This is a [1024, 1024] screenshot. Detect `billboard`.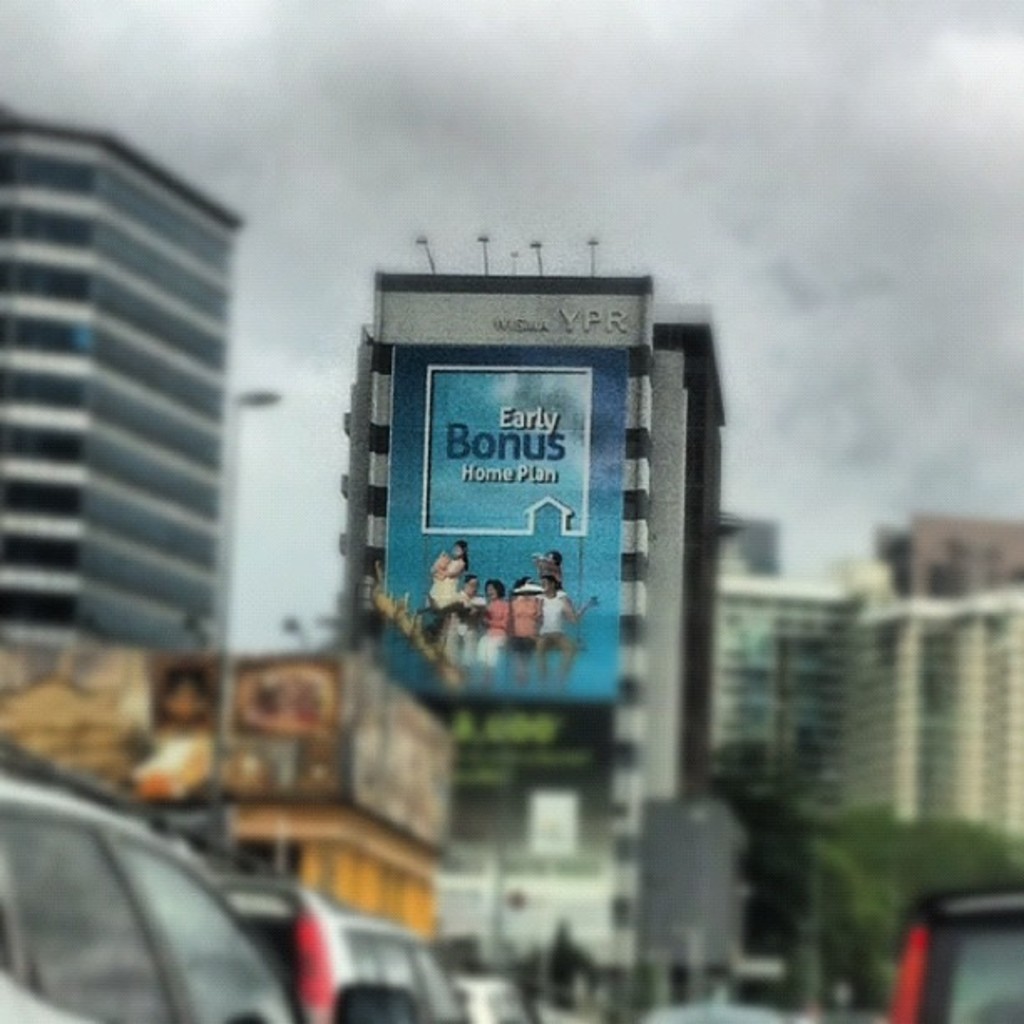
[x1=383, y1=338, x2=616, y2=694].
